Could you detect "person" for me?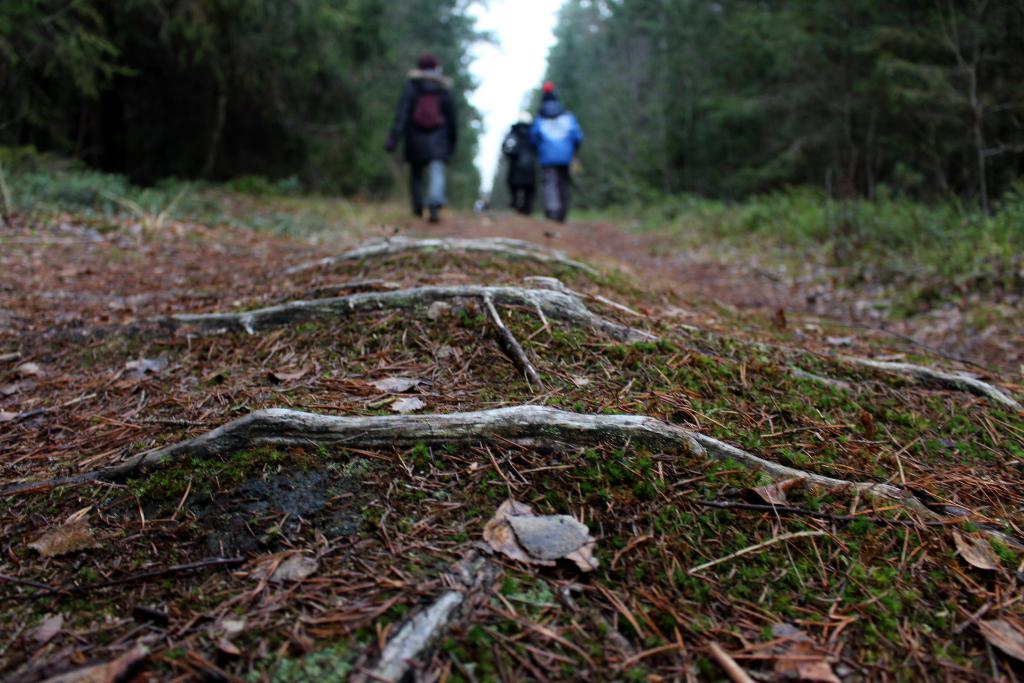
Detection result: x1=531, y1=84, x2=584, y2=222.
